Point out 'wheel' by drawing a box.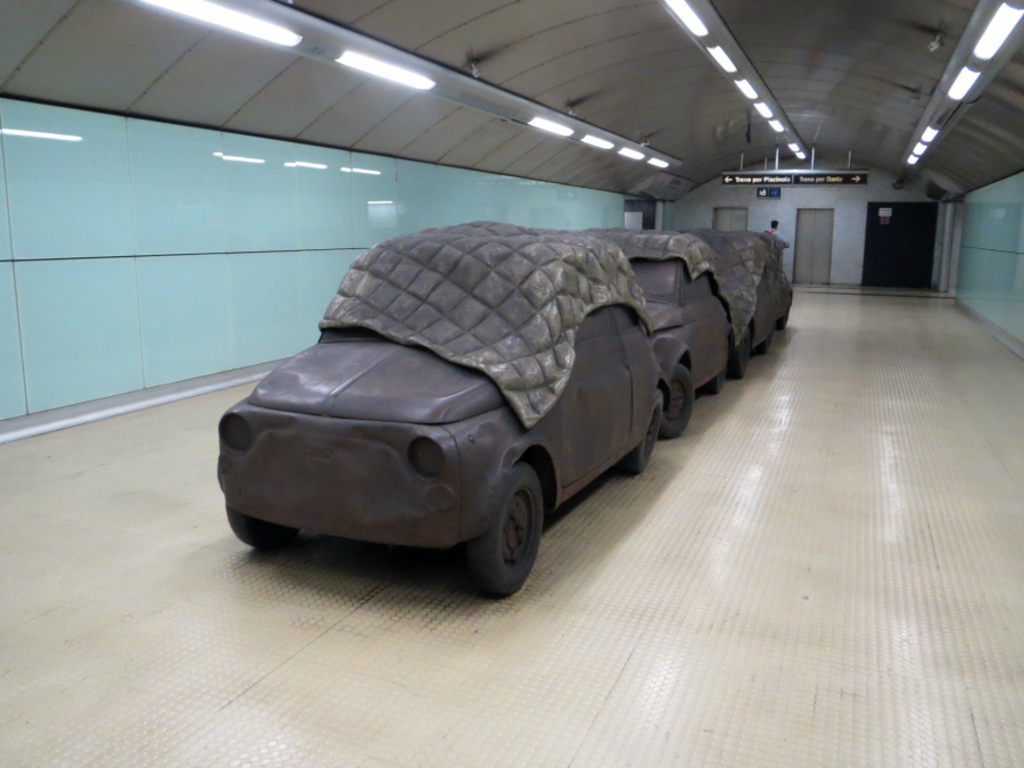
crop(757, 333, 769, 356).
